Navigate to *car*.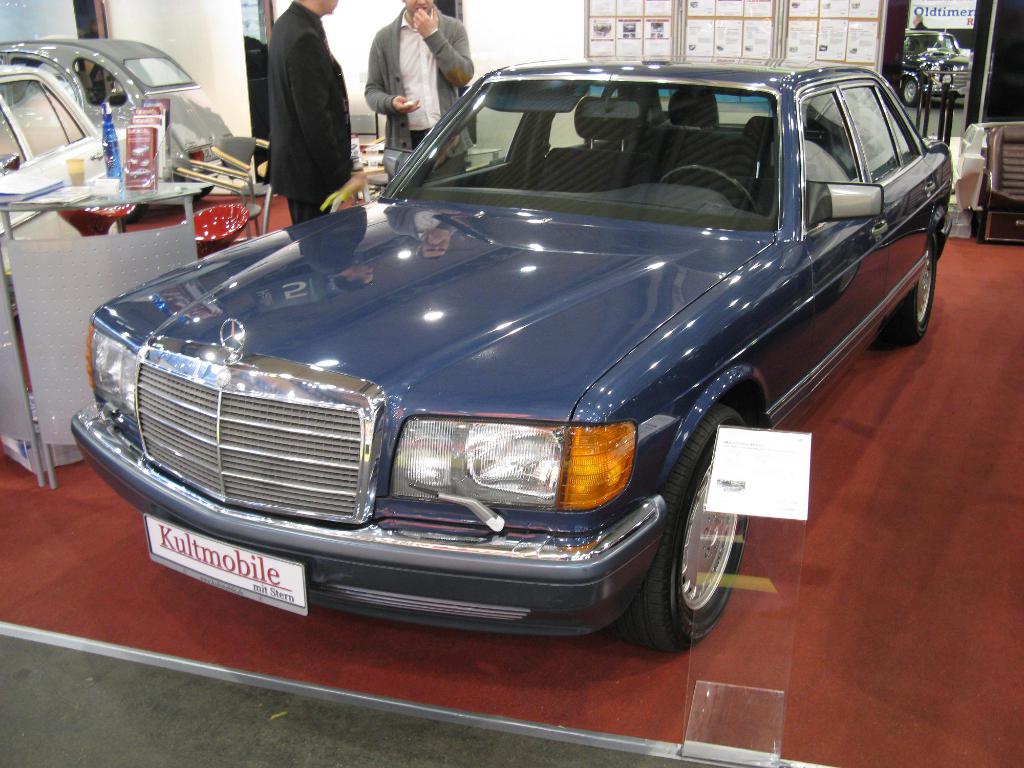
Navigation target: 72, 47, 960, 660.
